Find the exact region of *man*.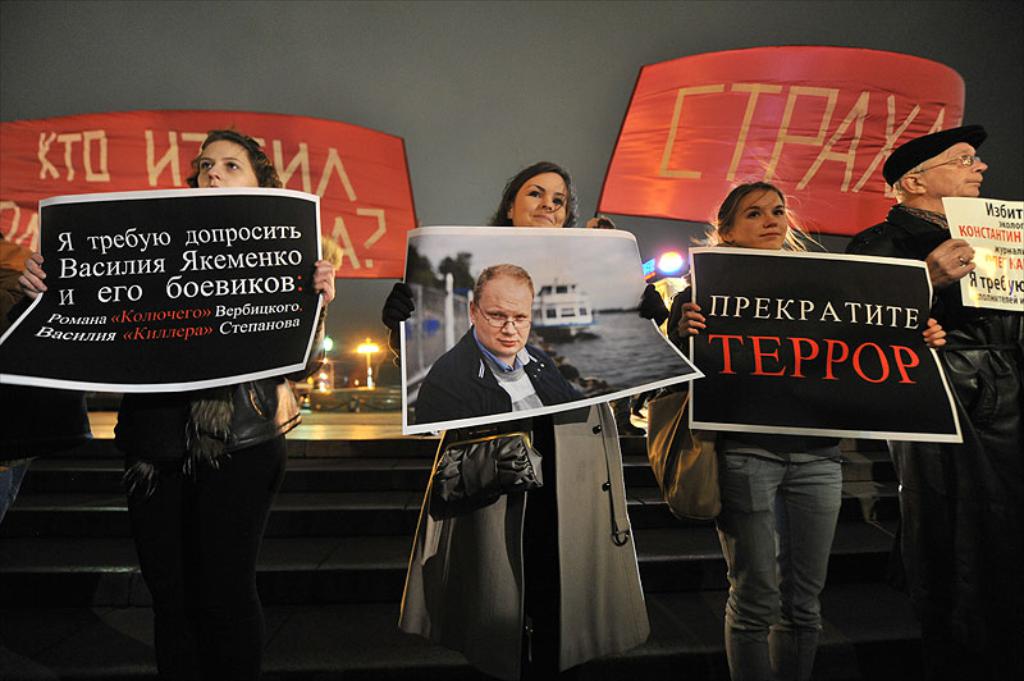
Exact region: (x1=410, y1=269, x2=590, y2=452).
